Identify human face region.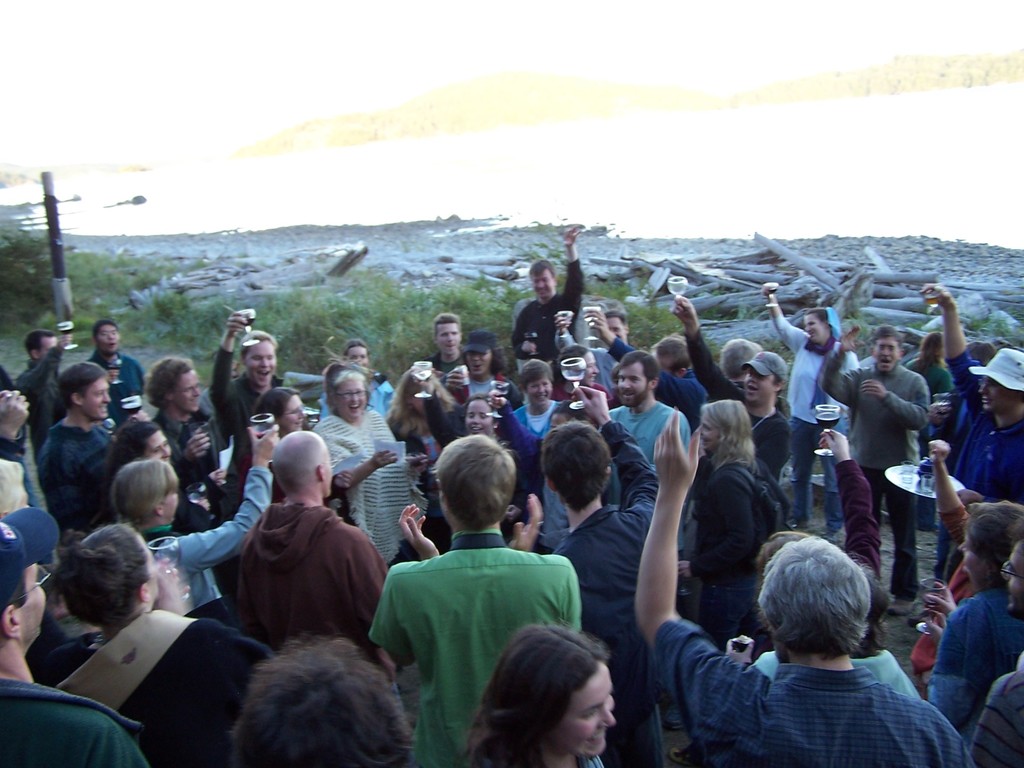
Region: locate(531, 378, 553, 408).
